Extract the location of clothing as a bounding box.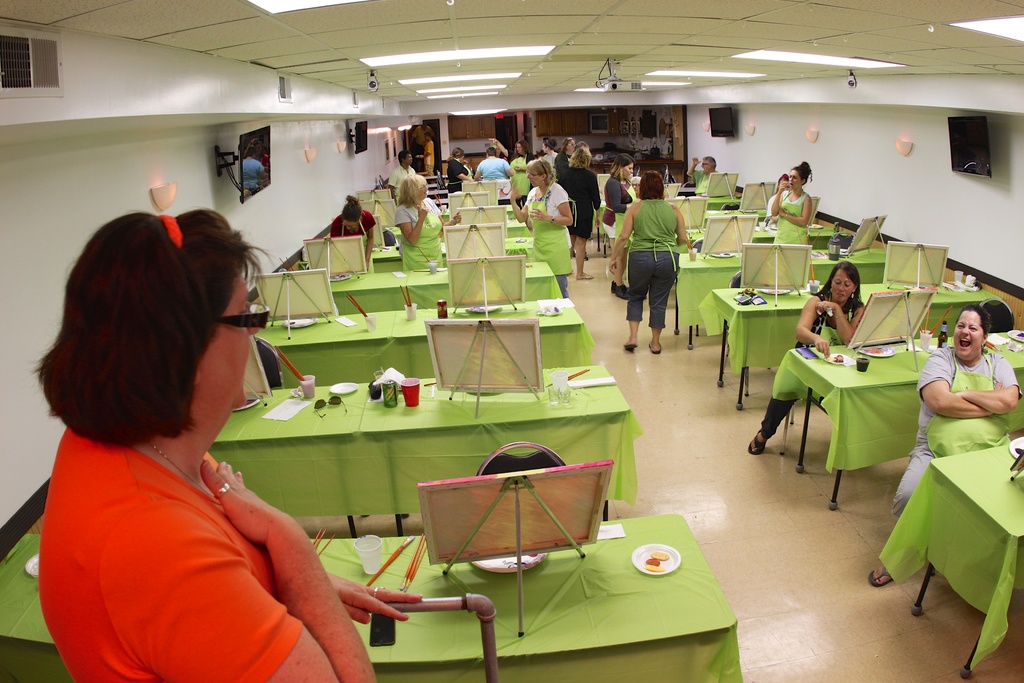
select_region(447, 159, 482, 194).
